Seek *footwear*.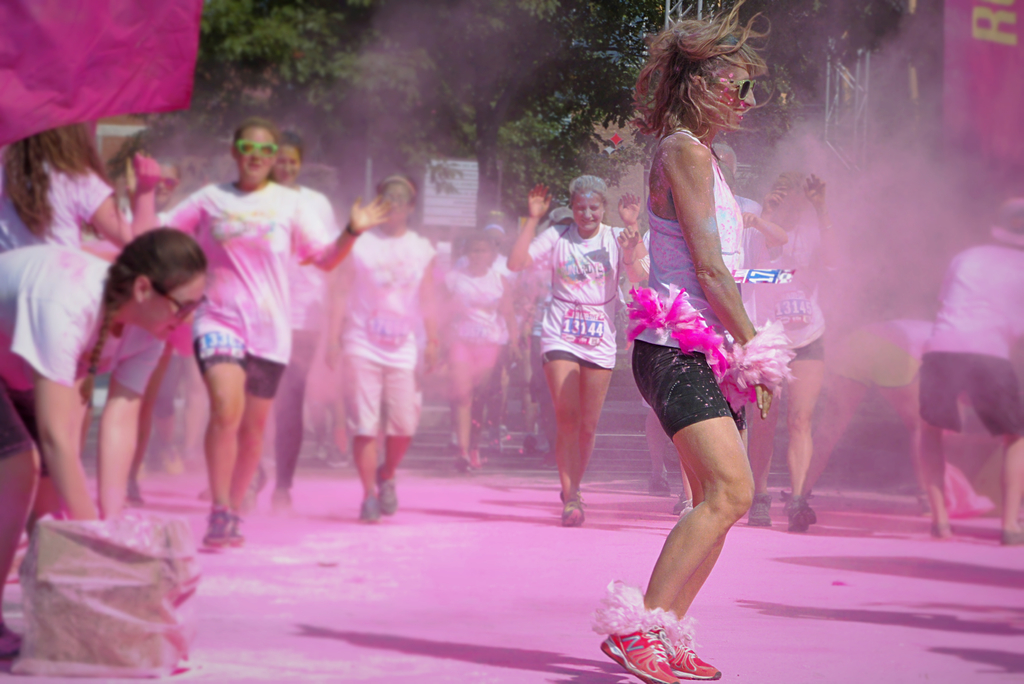
locate(452, 455, 471, 476).
